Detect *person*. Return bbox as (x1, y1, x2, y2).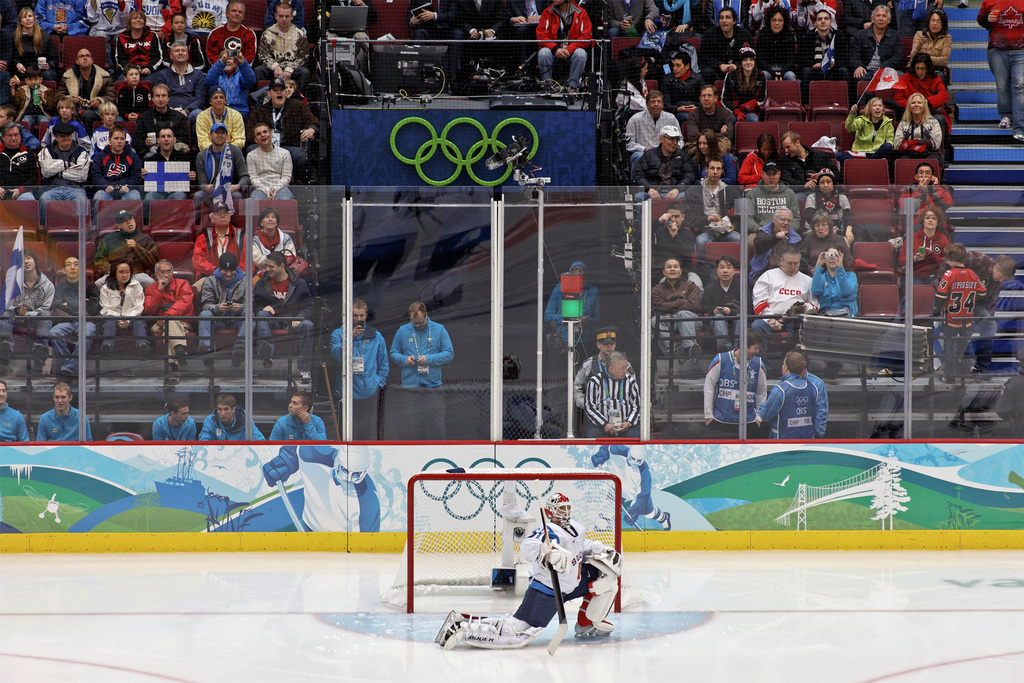
(195, 89, 253, 153).
